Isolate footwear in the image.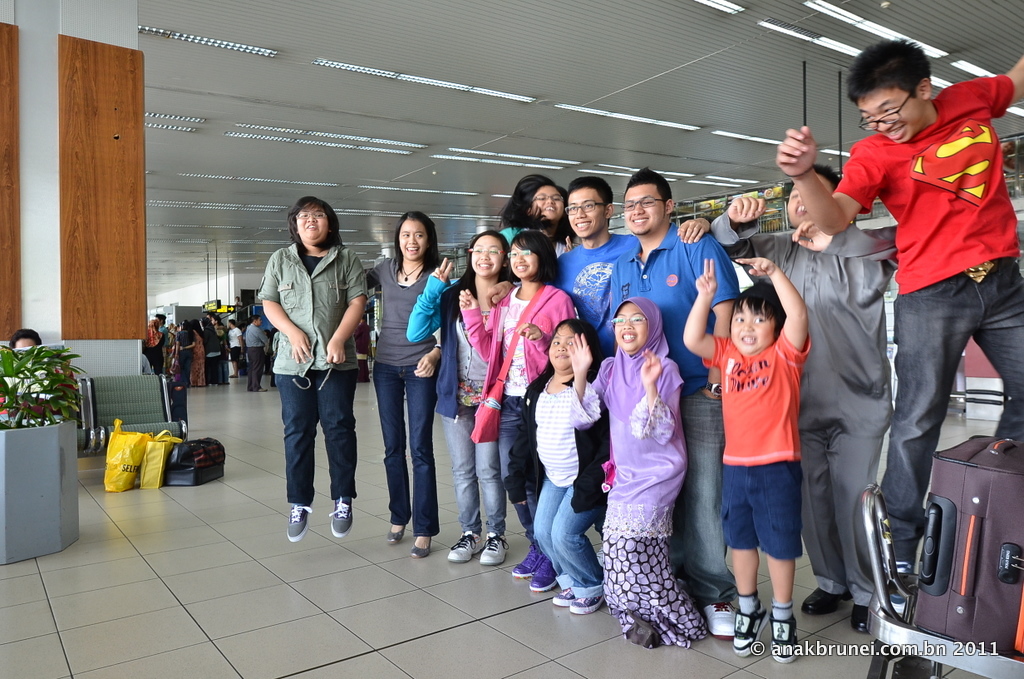
Isolated region: region(570, 594, 602, 613).
